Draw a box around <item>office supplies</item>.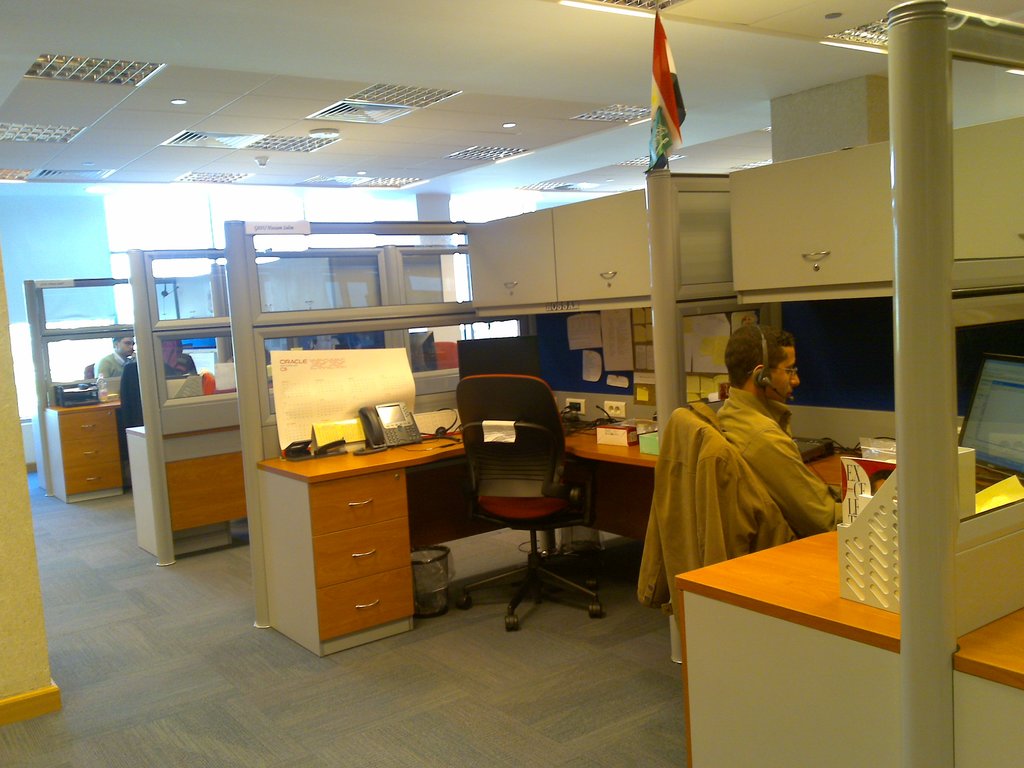
[x1=454, y1=372, x2=593, y2=632].
